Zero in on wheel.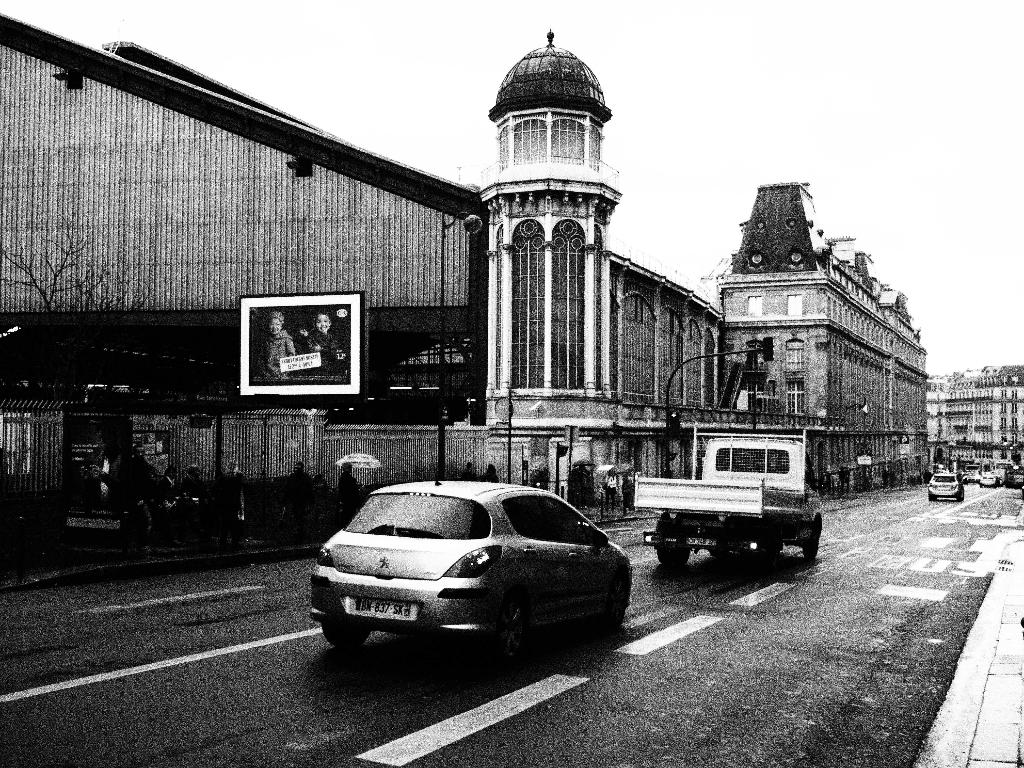
Zeroed in: [x1=504, y1=601, x2=530, y2=666].
